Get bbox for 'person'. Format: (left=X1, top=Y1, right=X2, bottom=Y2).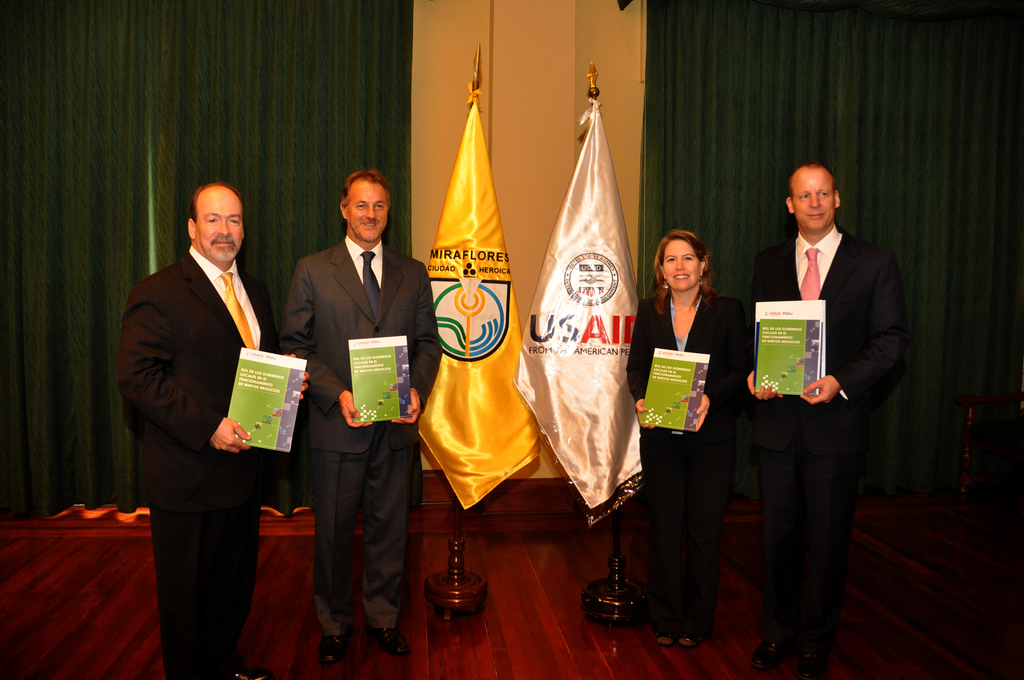
(left=118, top=158, right=295, bottom=676).
